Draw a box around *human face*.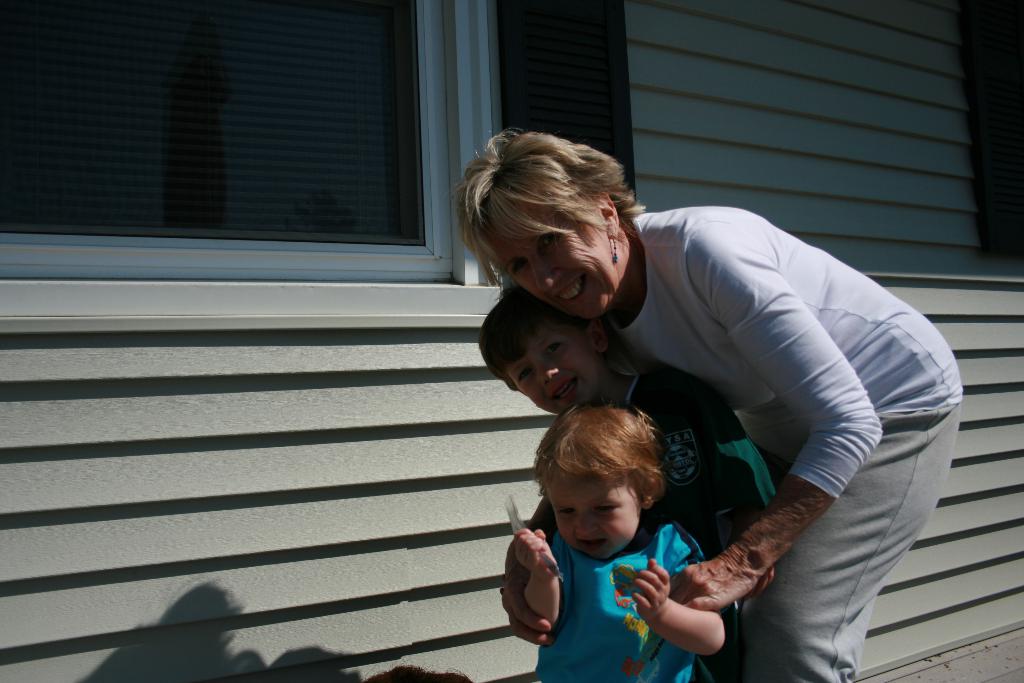
(left=554, top=472, right=641, bottom=556).
